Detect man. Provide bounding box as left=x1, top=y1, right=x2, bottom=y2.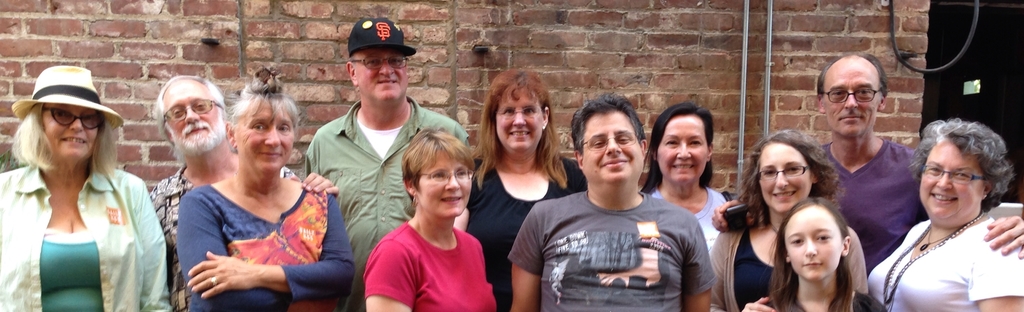
left=297, top=17, right=470, bottom=311.
